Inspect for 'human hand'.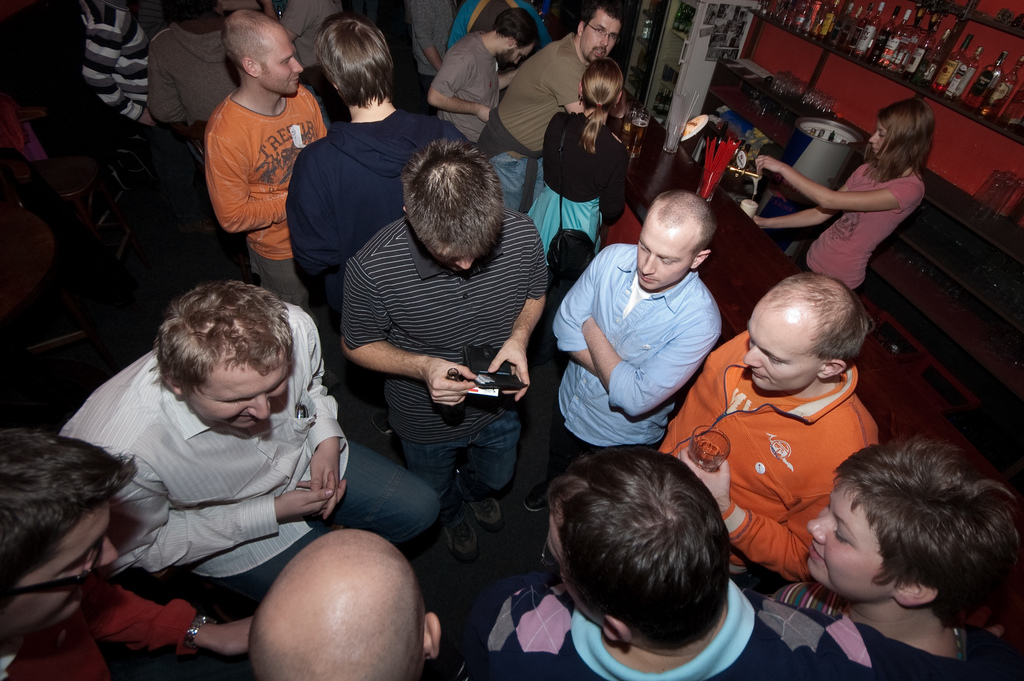
Inspection: [x1=215, y1=615, x2=258, y2=661].
